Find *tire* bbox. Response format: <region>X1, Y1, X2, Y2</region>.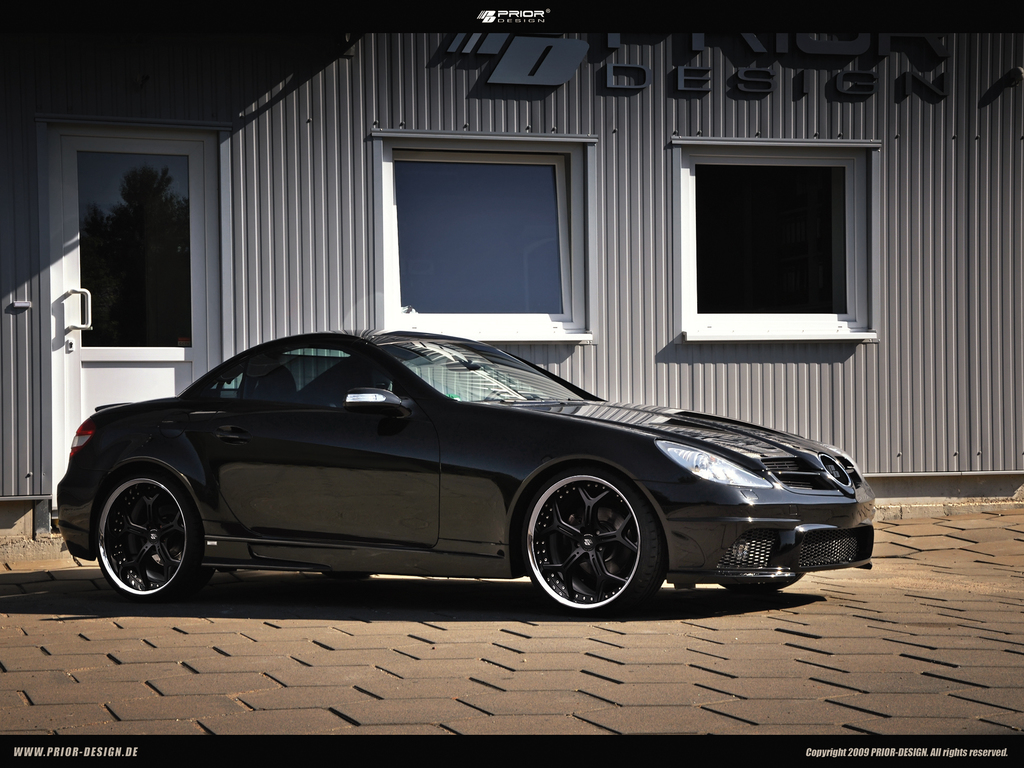
<region>97, 468, 214, 601</region>.
